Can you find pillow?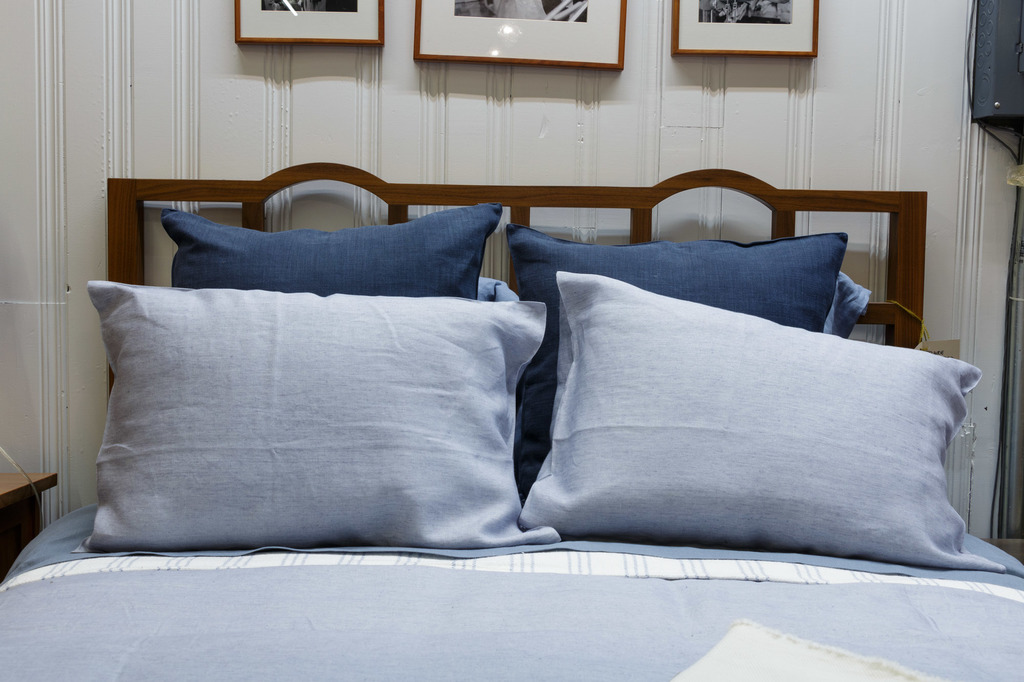
Yes, bounding box: region(519, 267, 1006, 569).
